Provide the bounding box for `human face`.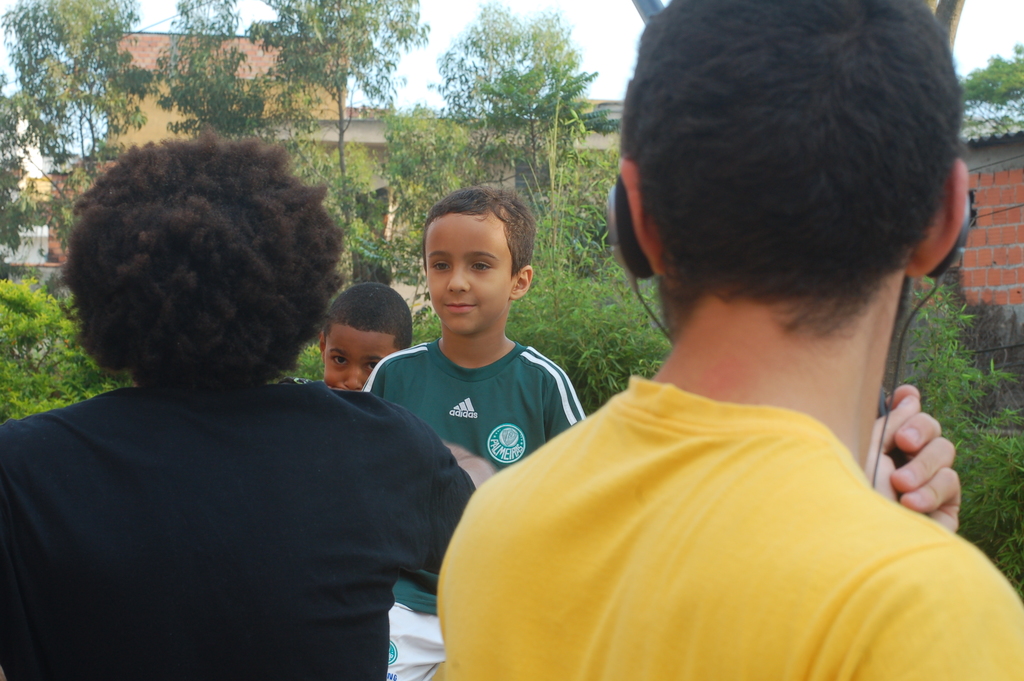
l=325, t=316, r=396, b=393.
